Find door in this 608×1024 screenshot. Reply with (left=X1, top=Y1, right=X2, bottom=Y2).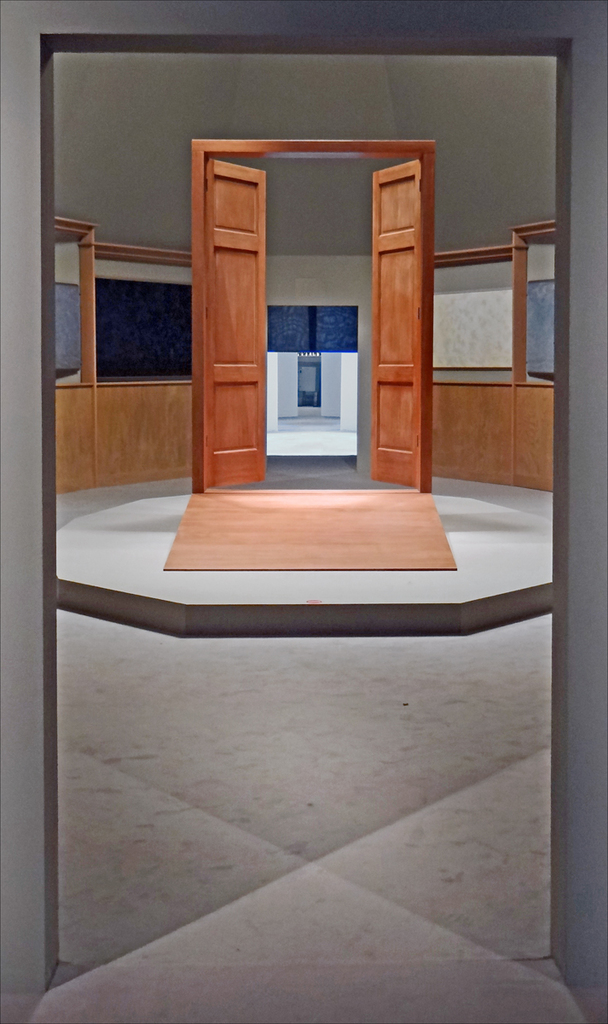
(left=188, top=154, right=276, bottom=497).
